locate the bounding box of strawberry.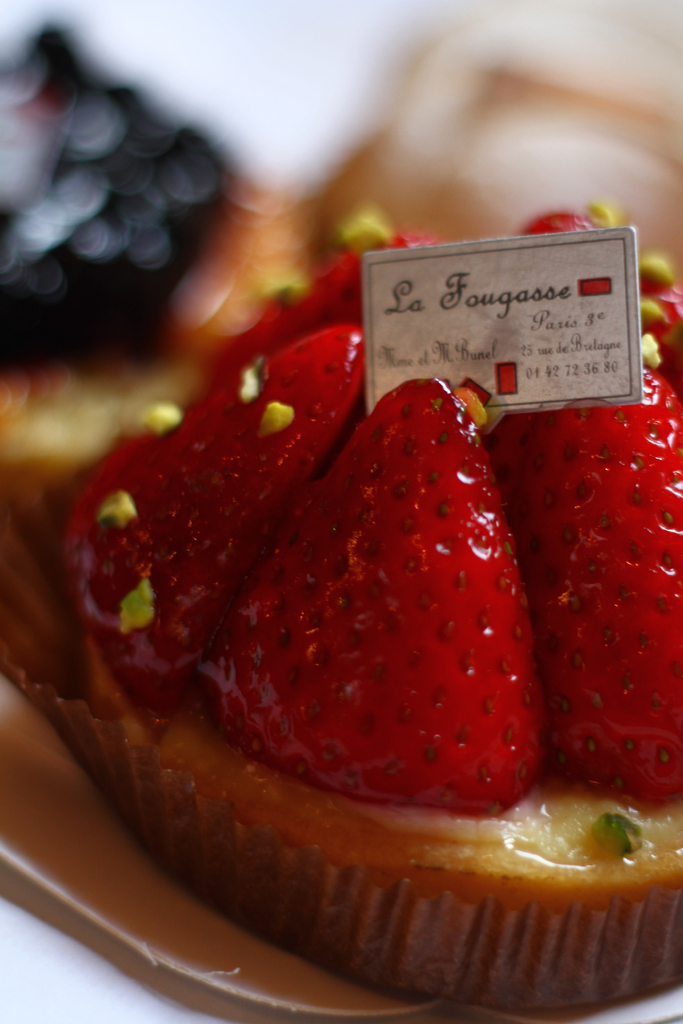
Bounding box: <bbox>178, 380, 573, 840</bbox>.
